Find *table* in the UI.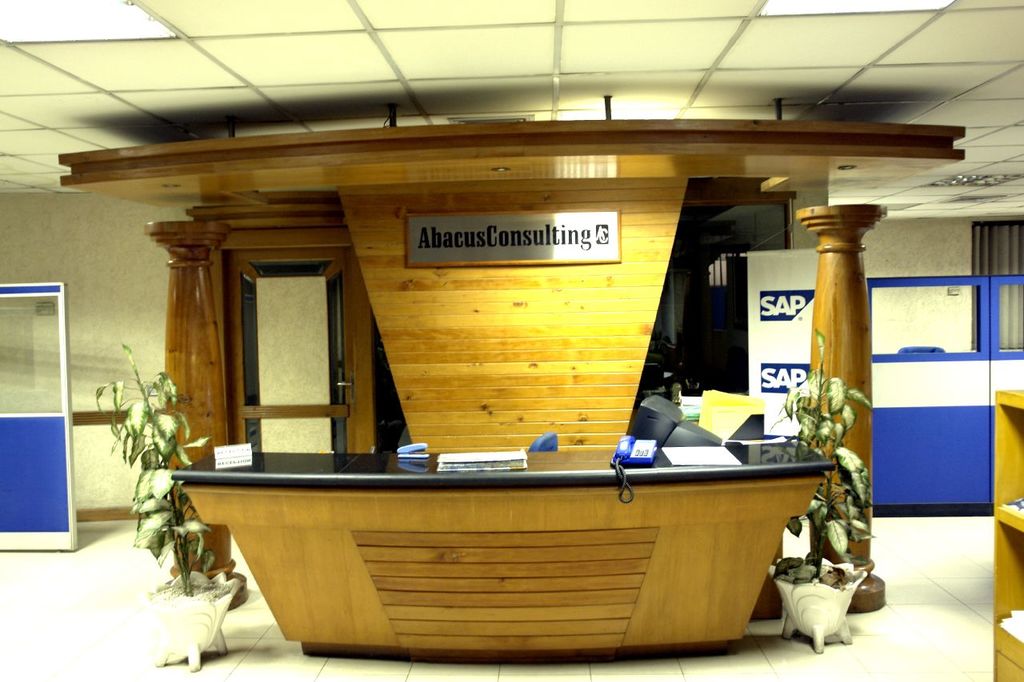
UI element at rect(141, 440, 846, 670).
